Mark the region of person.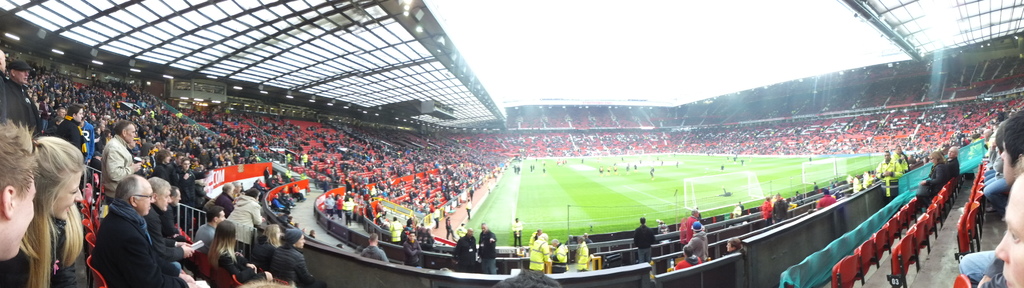
Region: 815:189:834:208.
